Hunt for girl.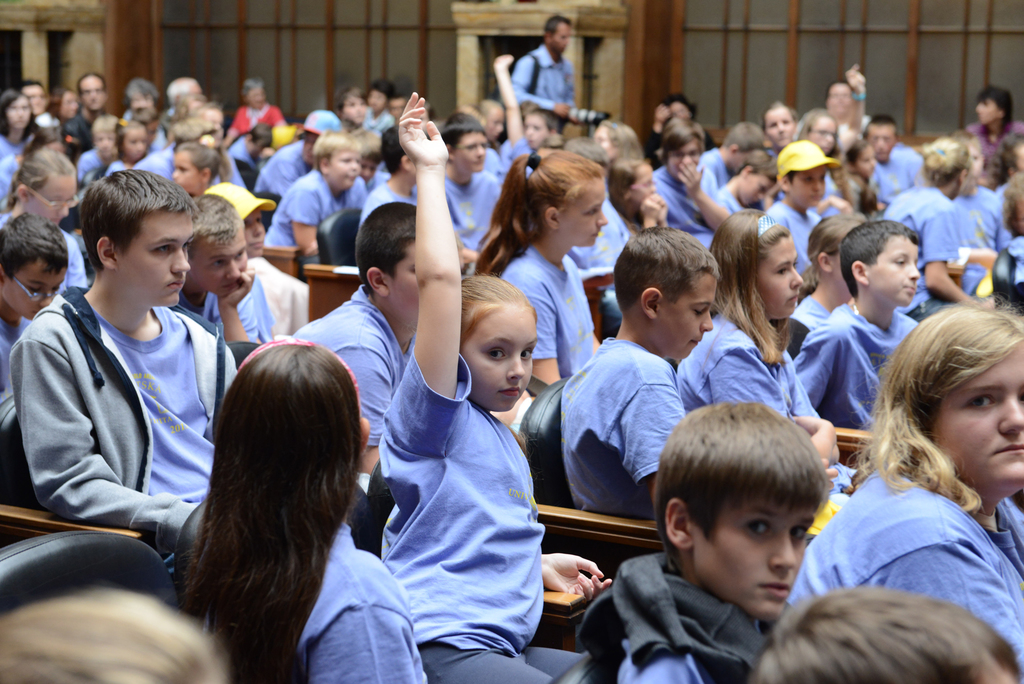
Hunted down at bbox=(35, 87, 77, 129).
